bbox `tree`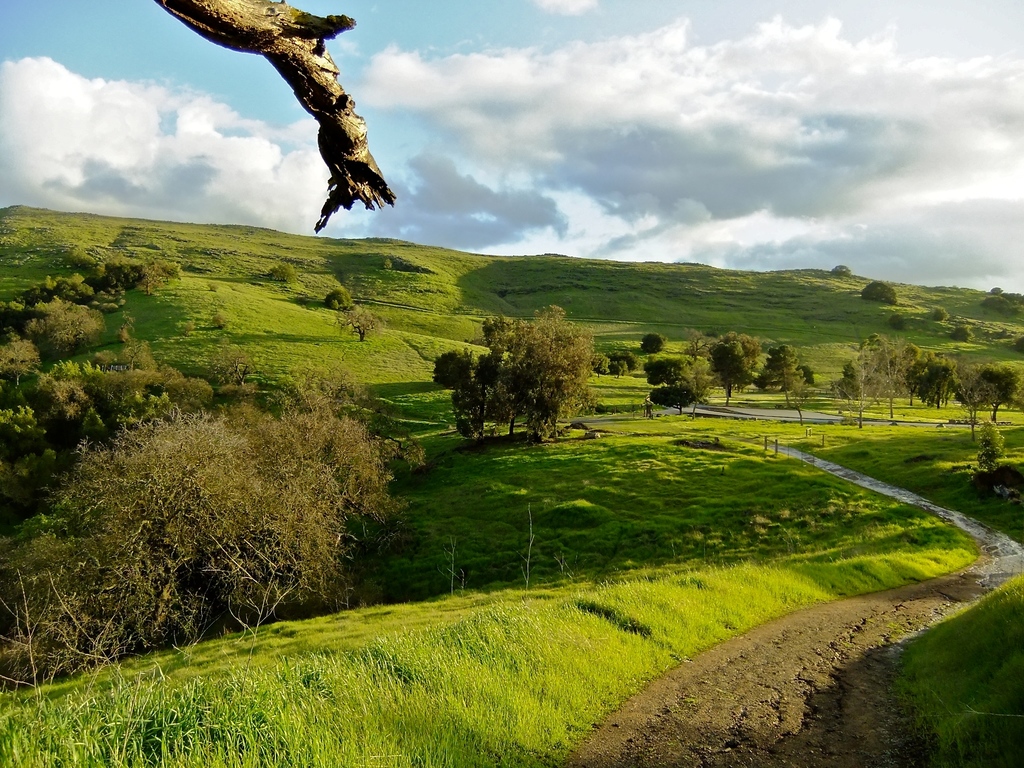
box=[950, 325, 973, 344]
